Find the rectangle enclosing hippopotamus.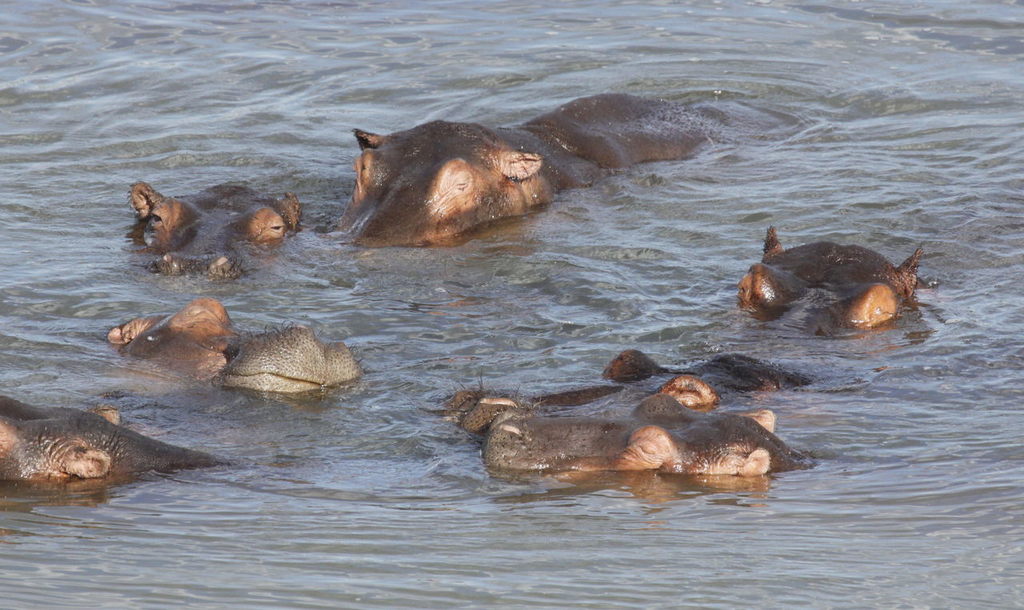
(324,115,719,249).
